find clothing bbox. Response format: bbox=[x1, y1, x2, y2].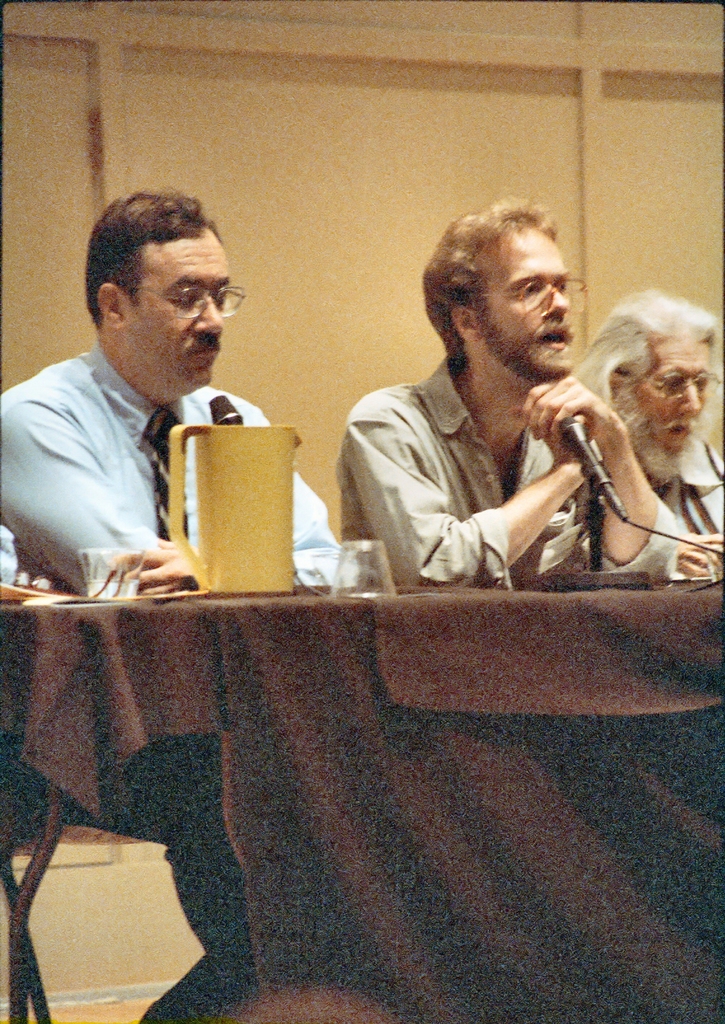
bbox=[0, 354, 344, 1008].
